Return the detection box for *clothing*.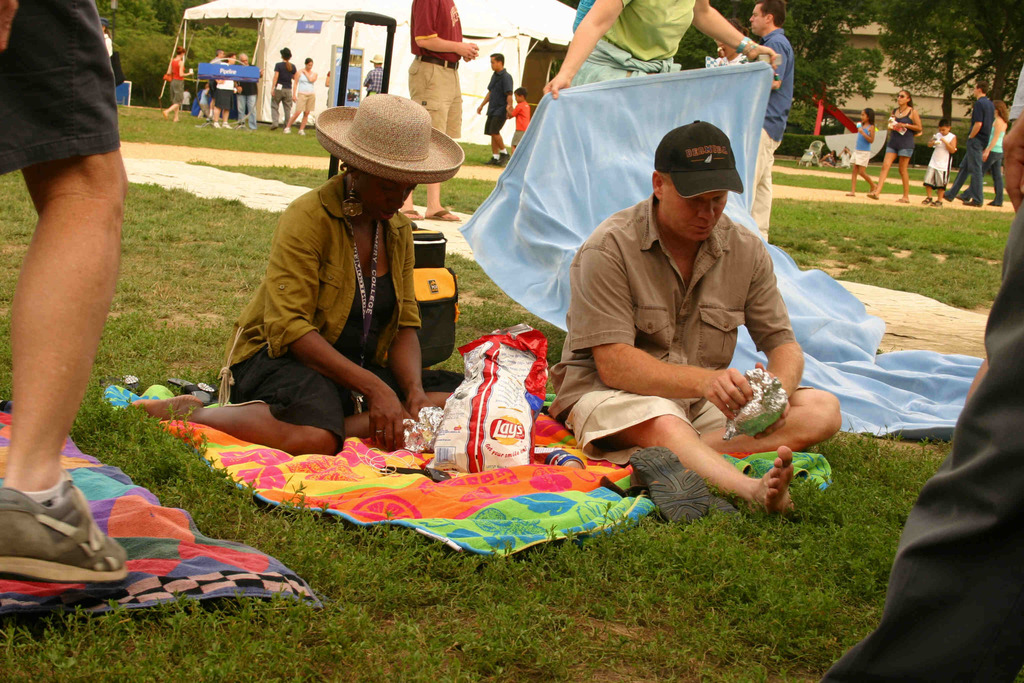
box=[978, 120, 1003, 206].
